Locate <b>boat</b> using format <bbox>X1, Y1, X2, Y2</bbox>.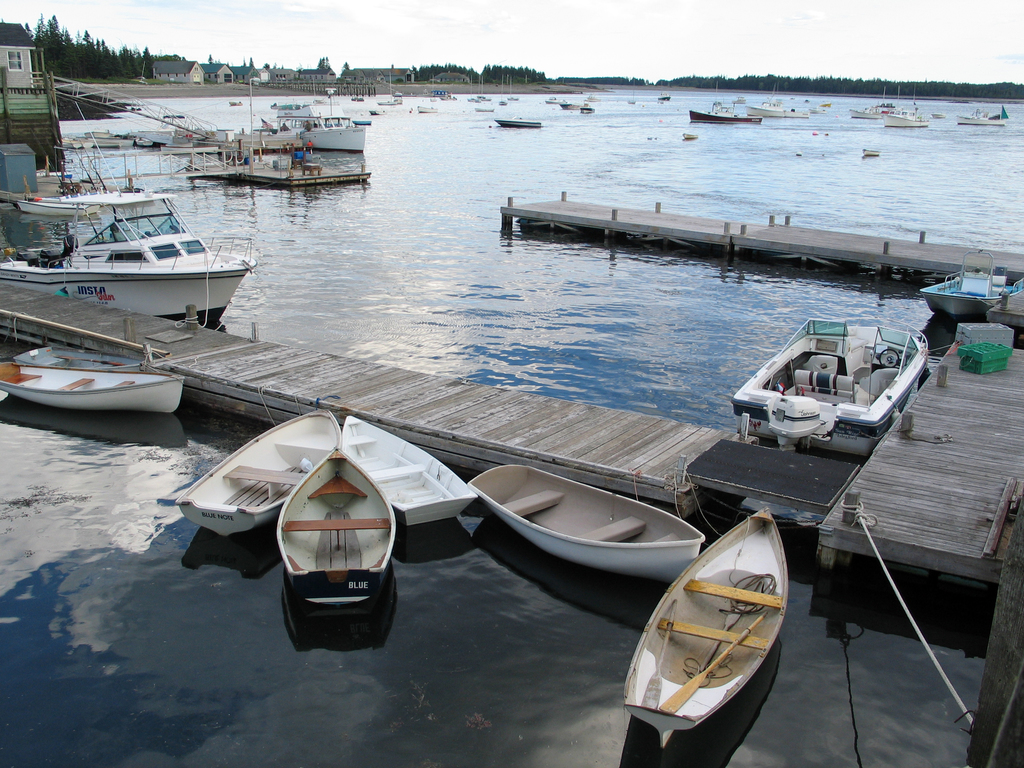
<bbox>577, 102, 596, 113</bbox>.
